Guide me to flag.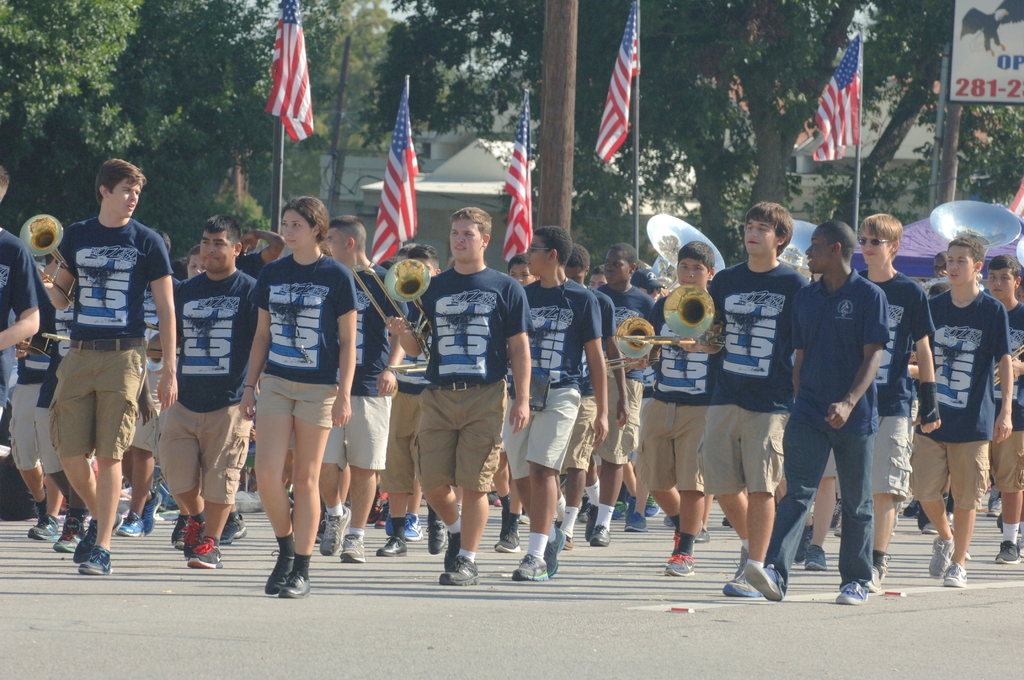
Guidance: l=266, t=0, r=318, b=143.
